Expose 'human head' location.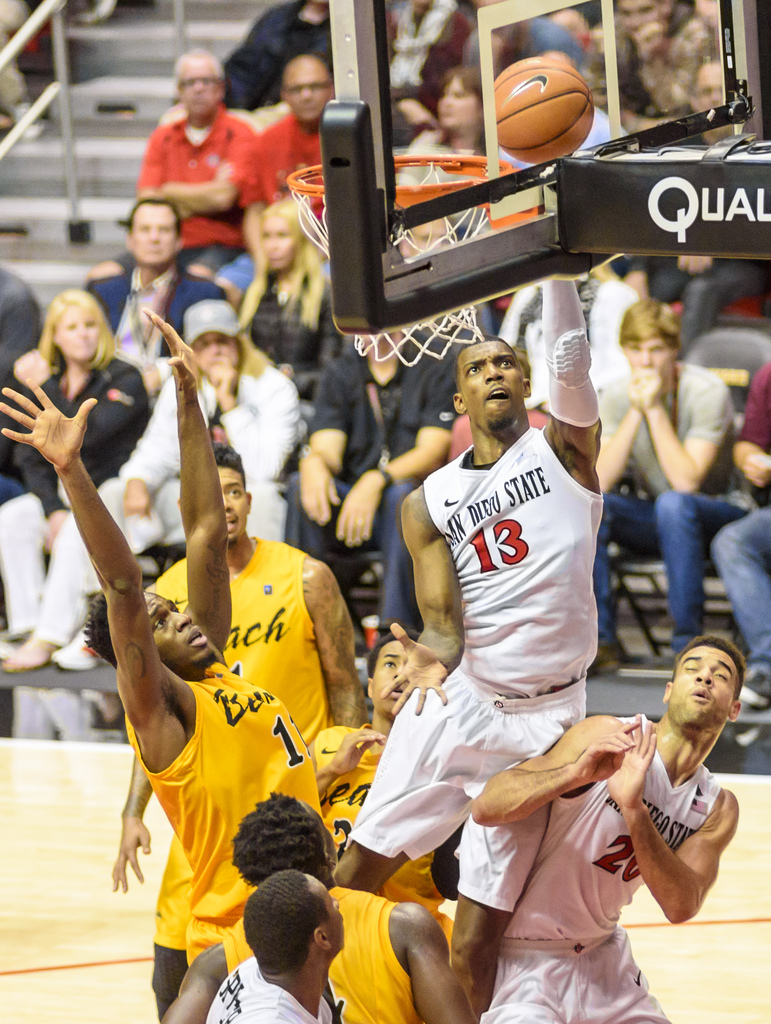
Exposed at box=[397, 218, 453, 258].
